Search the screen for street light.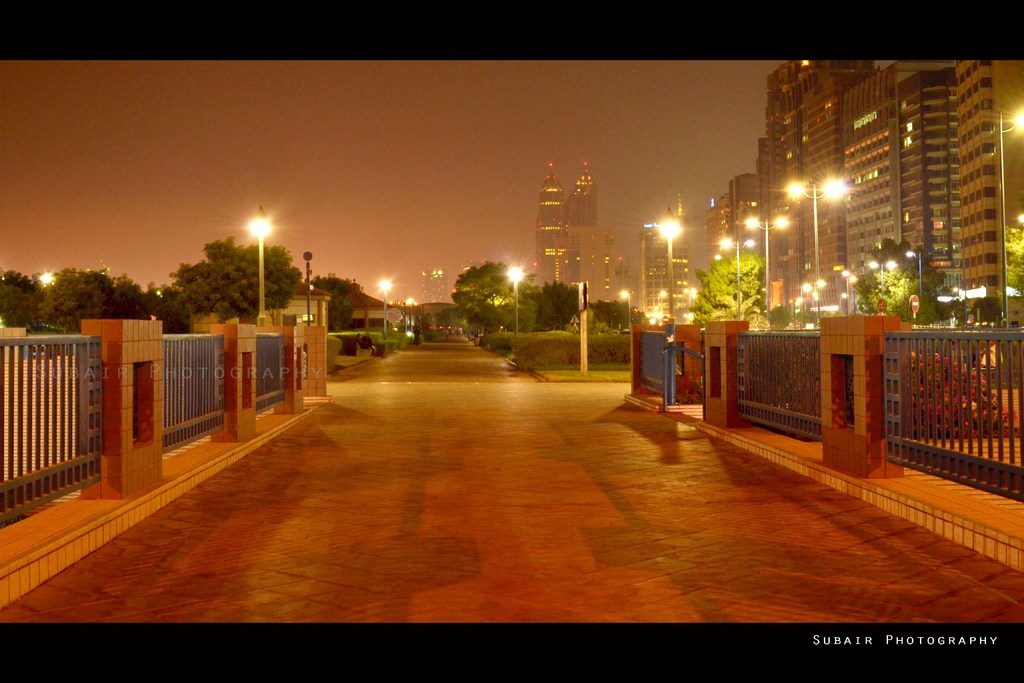
Found at detection(746, 211, 790, 315).
